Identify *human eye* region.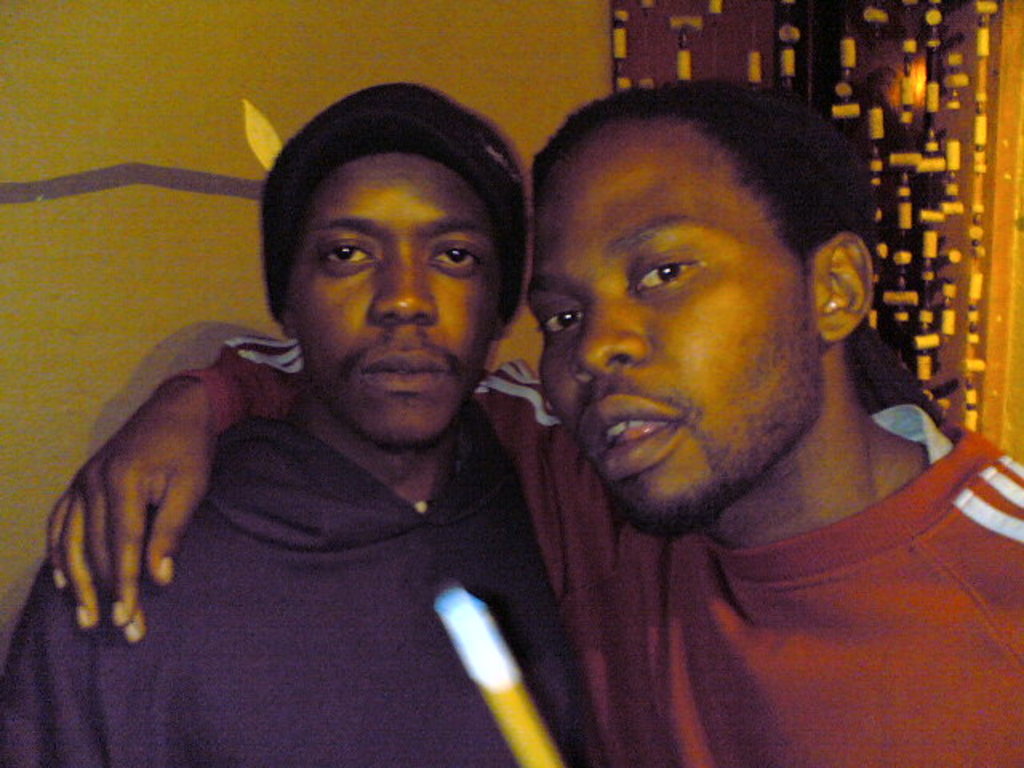
Region: pyautogui.locateOnScreen(424, 240, 490, 277).
